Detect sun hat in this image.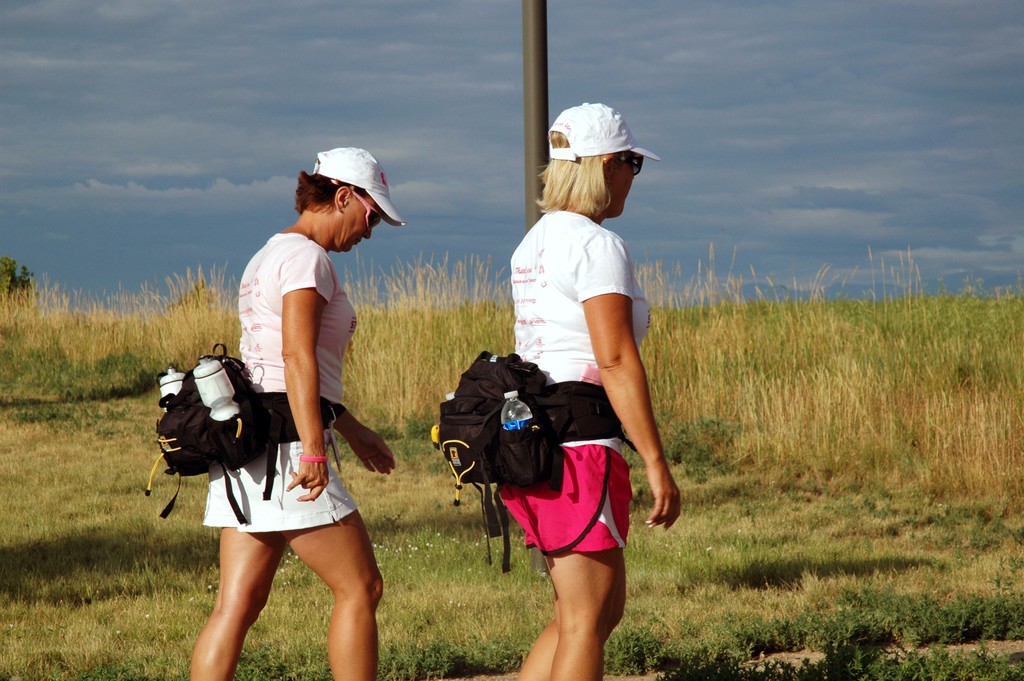
Detection: l=309, t=147, r=405, b=235.
